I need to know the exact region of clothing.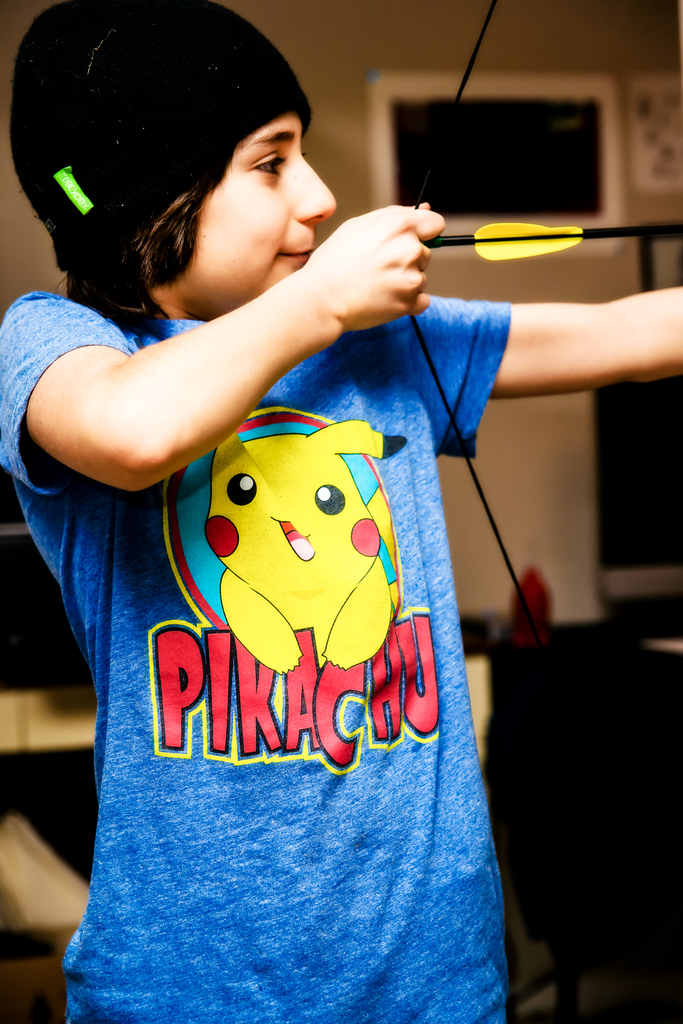
Region: <region>0, 205, 545, 1010</region>.
